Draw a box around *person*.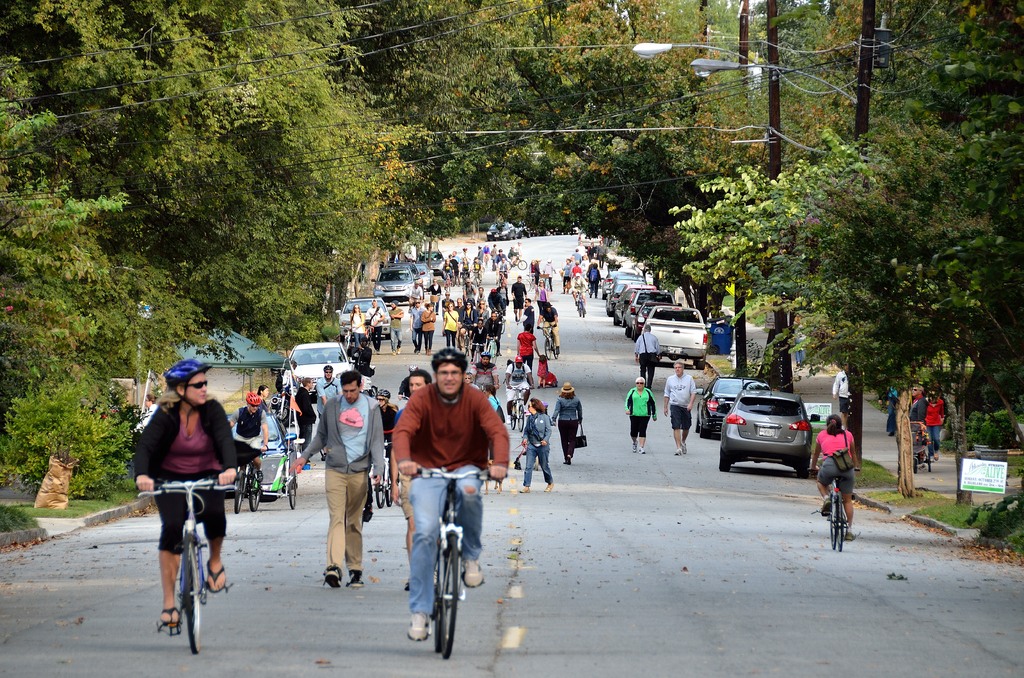
box=[387, 298, 403, 351].
